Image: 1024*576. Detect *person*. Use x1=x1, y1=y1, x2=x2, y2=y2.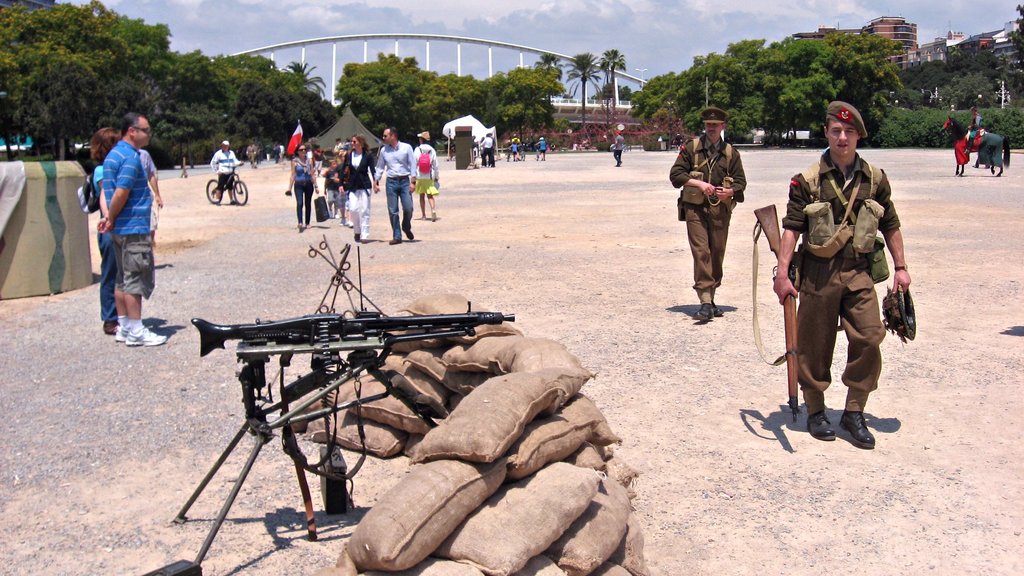
x1=506, y1=140, x2=521, y2=159.
